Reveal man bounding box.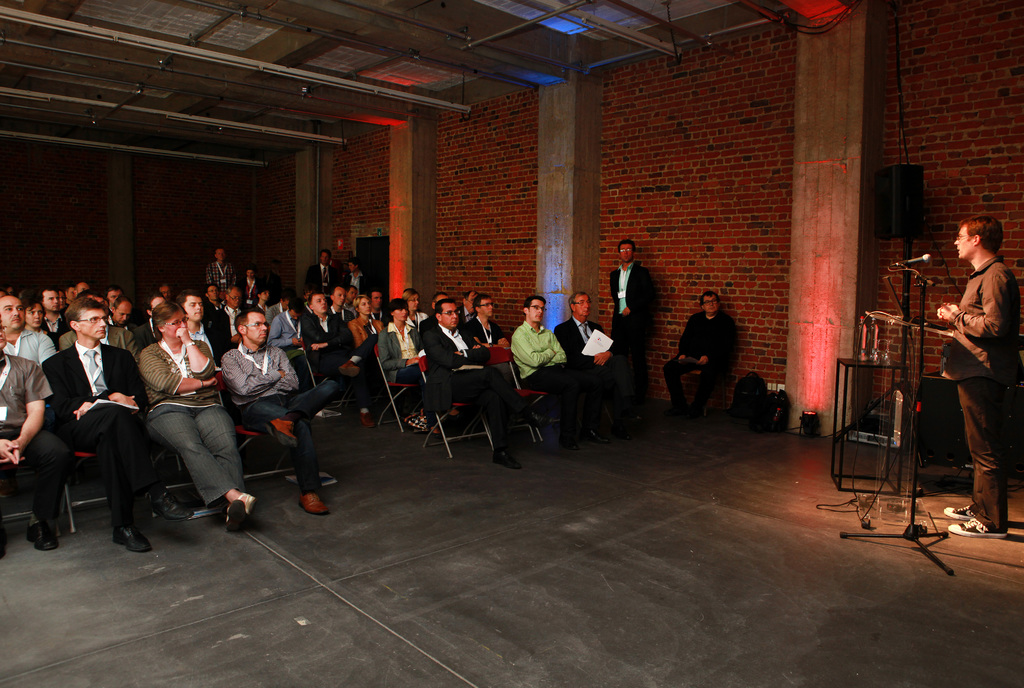
Revealed: (308,244,330,291).
